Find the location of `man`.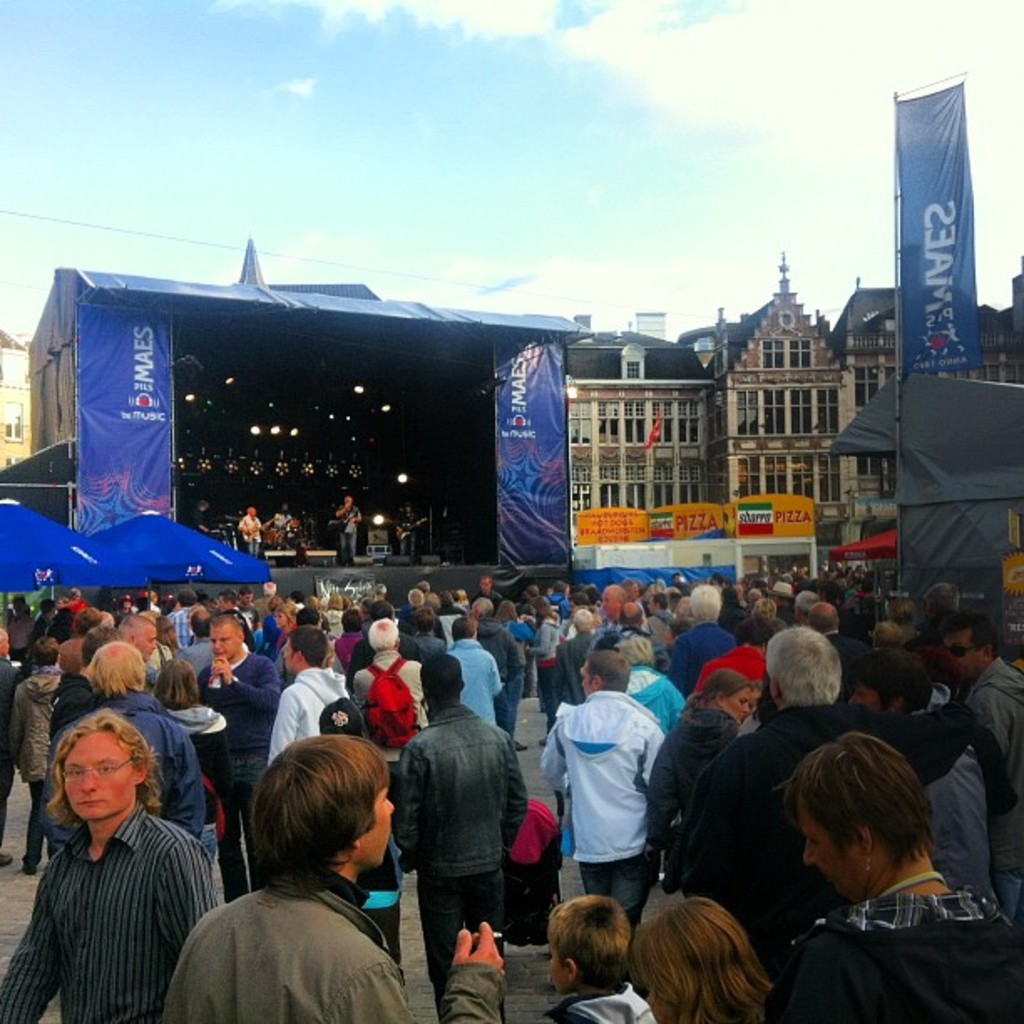
Location: BBox(273, 505, 293, 534).
